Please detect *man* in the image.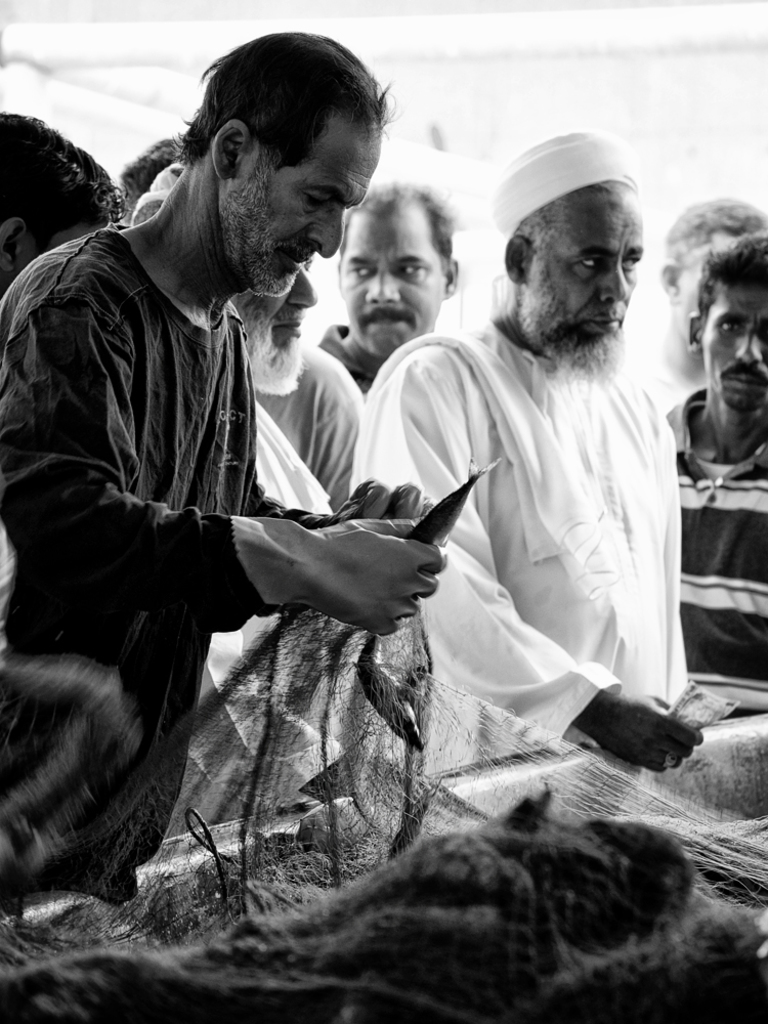
(left=295, top=178, right=452, bottom=401).
